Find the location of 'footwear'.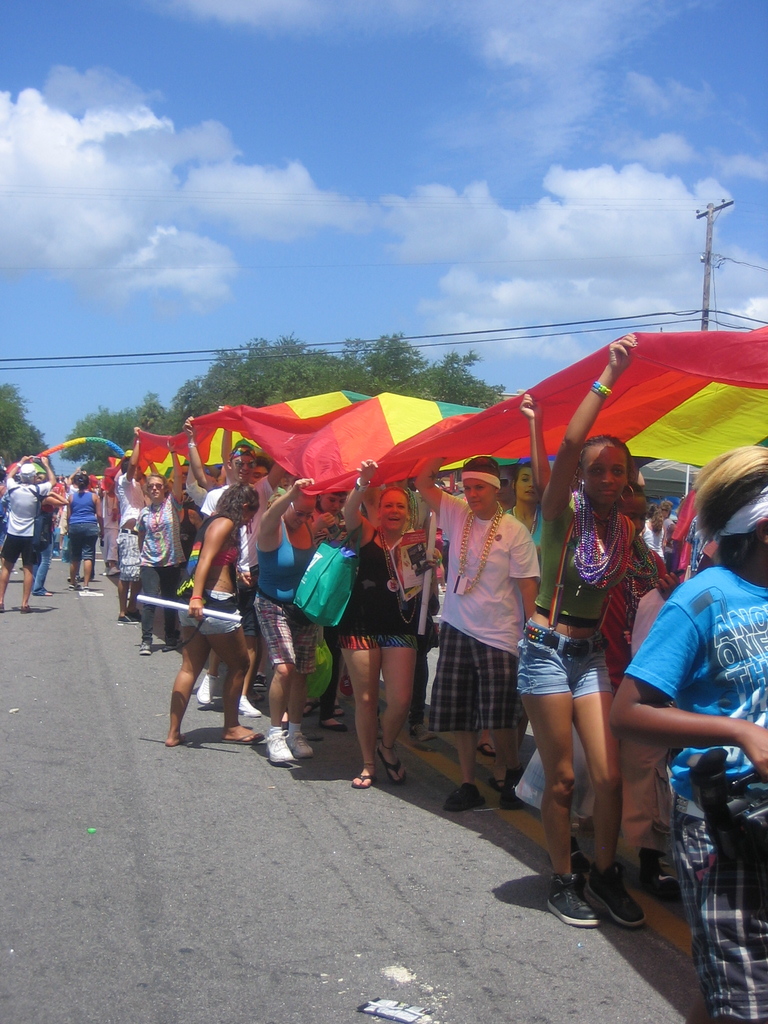
Location: locate(384, 751, 412, 788).
